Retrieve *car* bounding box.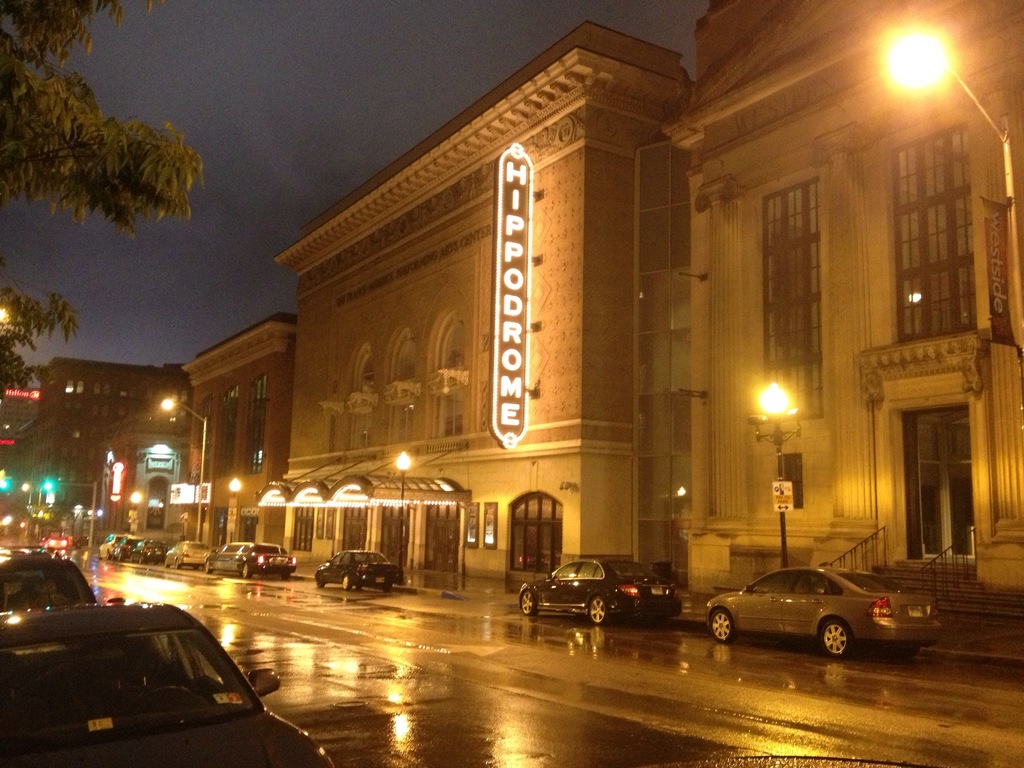
Bounding box: <bbox>696, 563, 928, 671</bbox>.
